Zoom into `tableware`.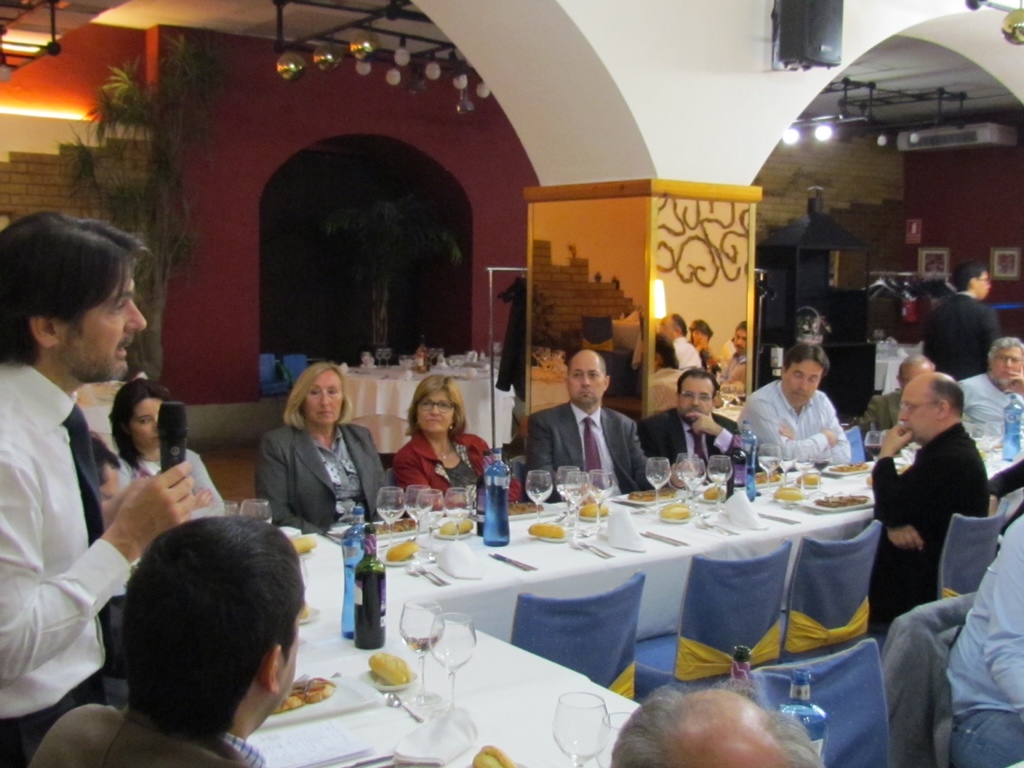
Zoom target: x1=471 y1=499 x2=563 y2=517.
